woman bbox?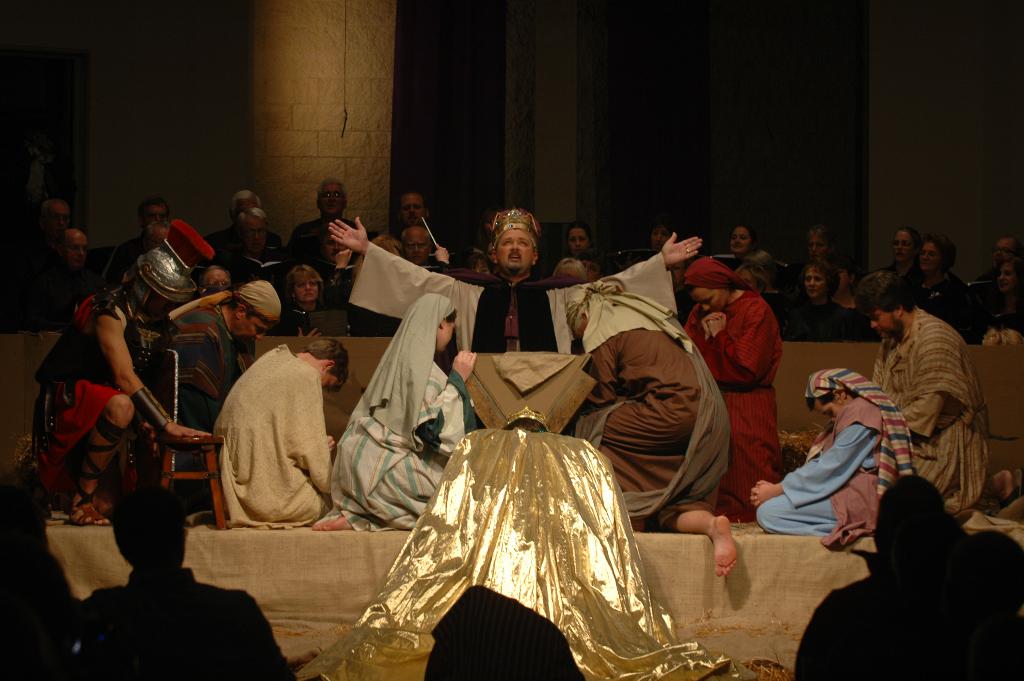
locate(770, 363, 913, 568)
